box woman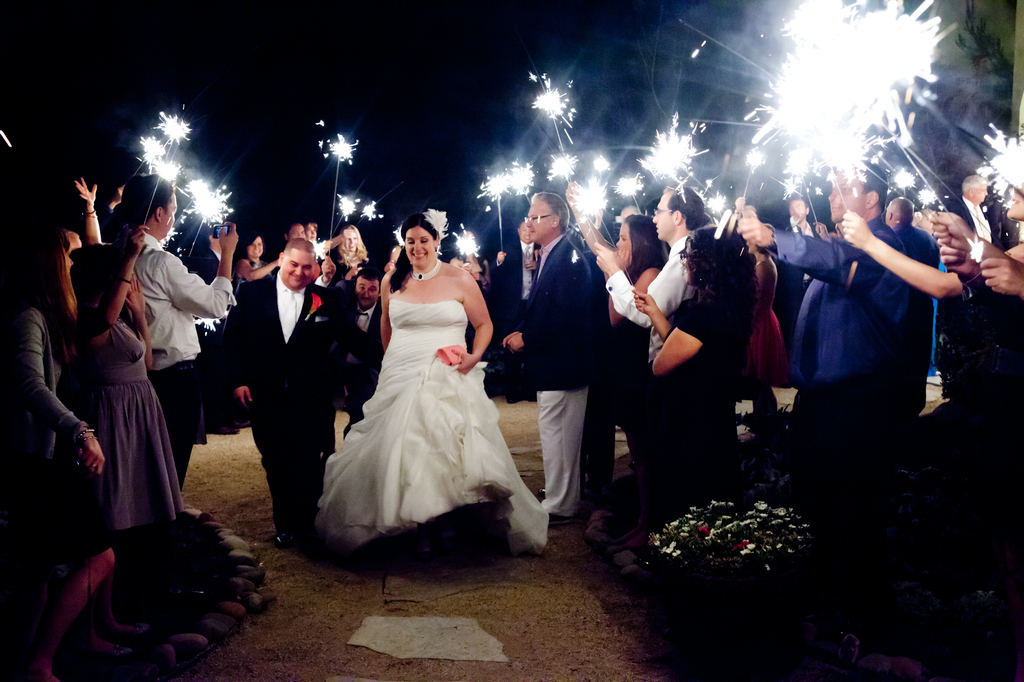
[x1=230, y1=230, x2=280, y2=309]
